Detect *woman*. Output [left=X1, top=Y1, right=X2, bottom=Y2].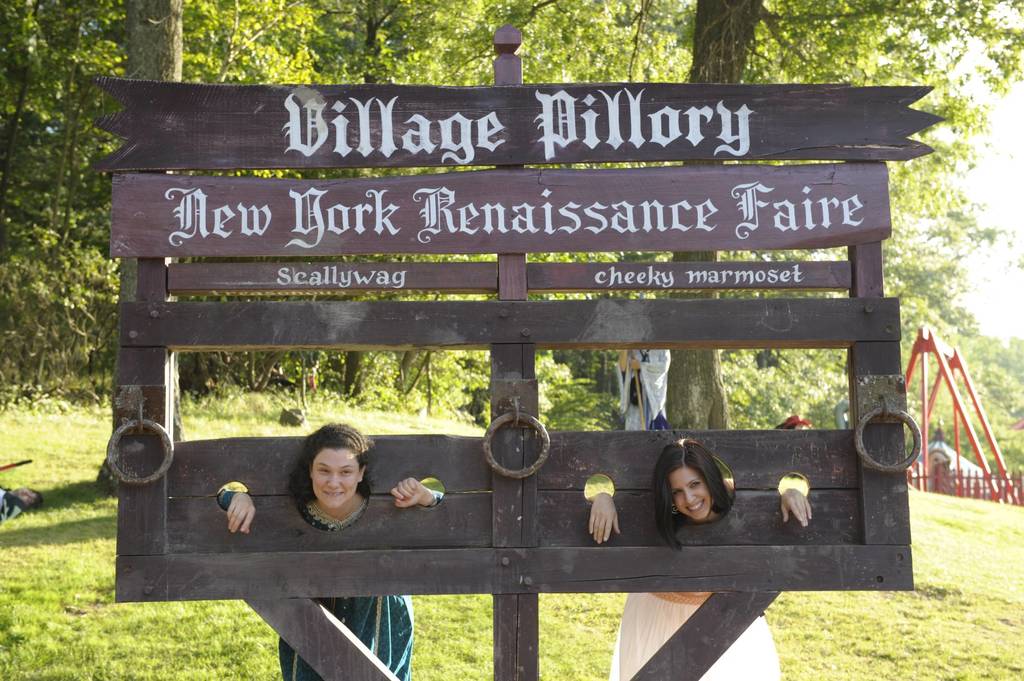
[left=589, top=436, right=815, bottom=680].
